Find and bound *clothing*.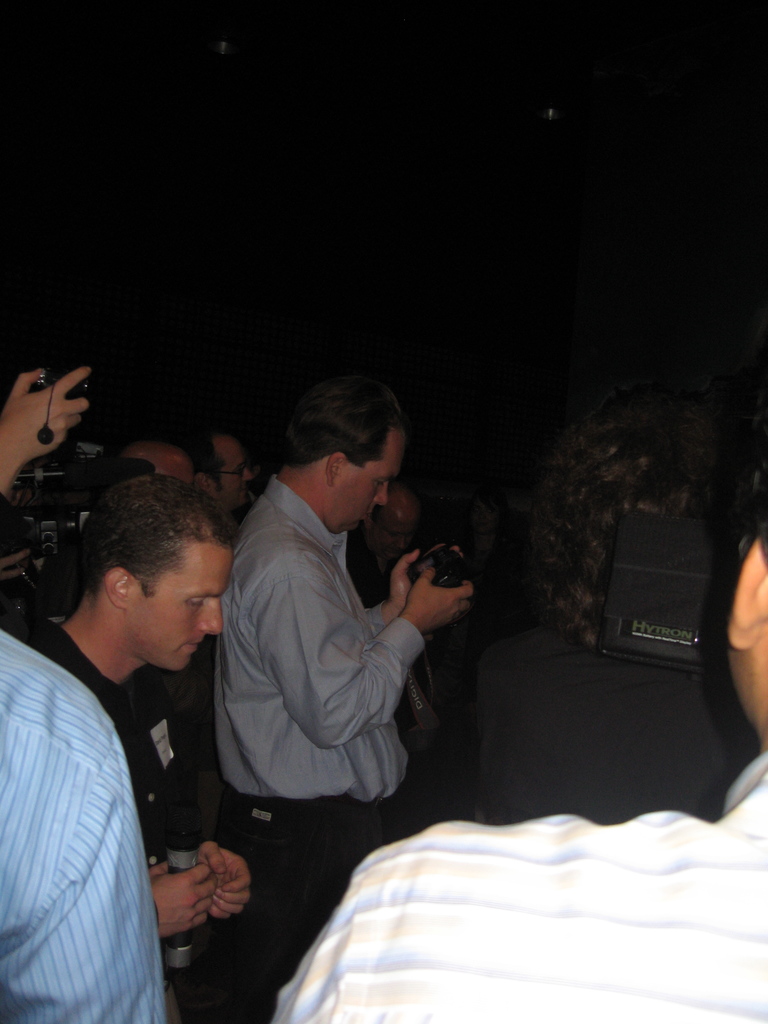
Bound: bbox=[348, 537, 438, 835].
